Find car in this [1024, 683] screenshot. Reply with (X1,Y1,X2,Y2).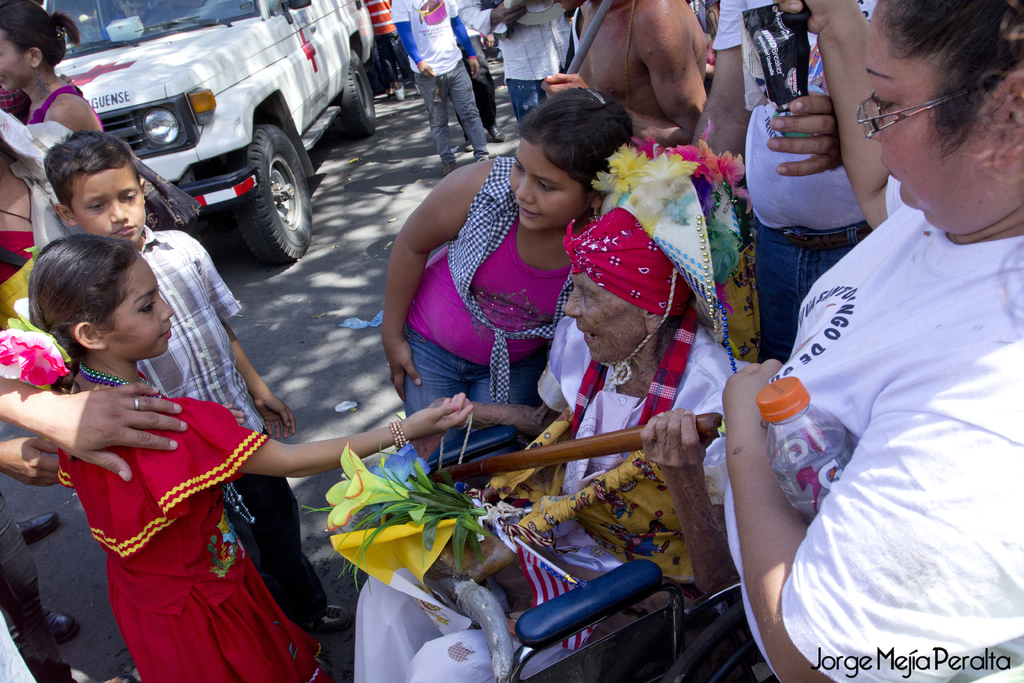
(32,8,362,258).
